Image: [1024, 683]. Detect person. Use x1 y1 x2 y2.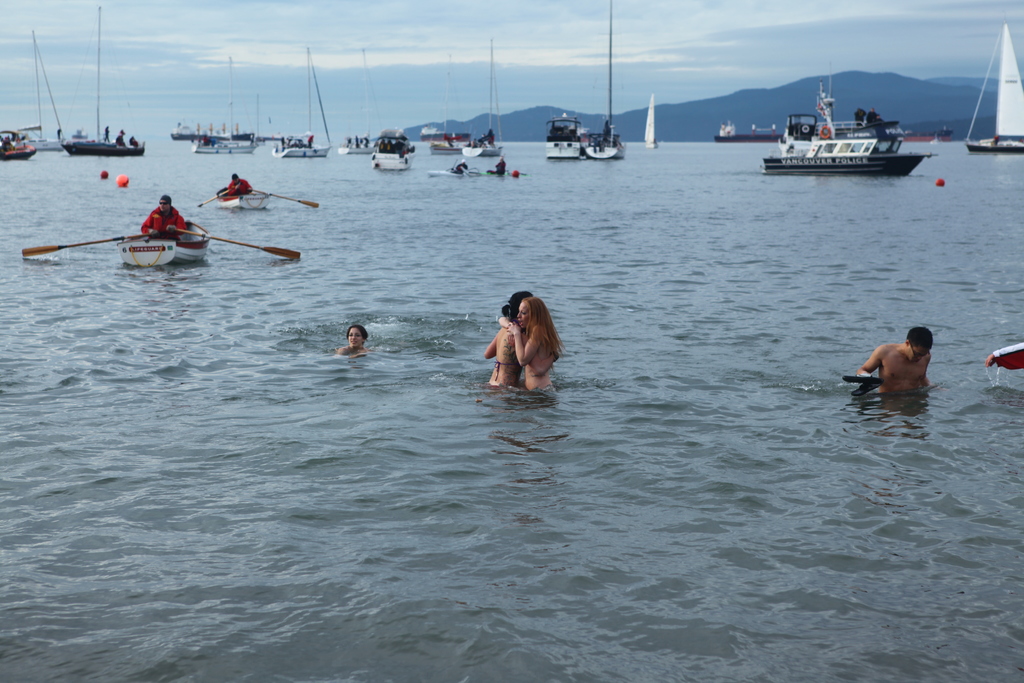
104 126 112 145.
